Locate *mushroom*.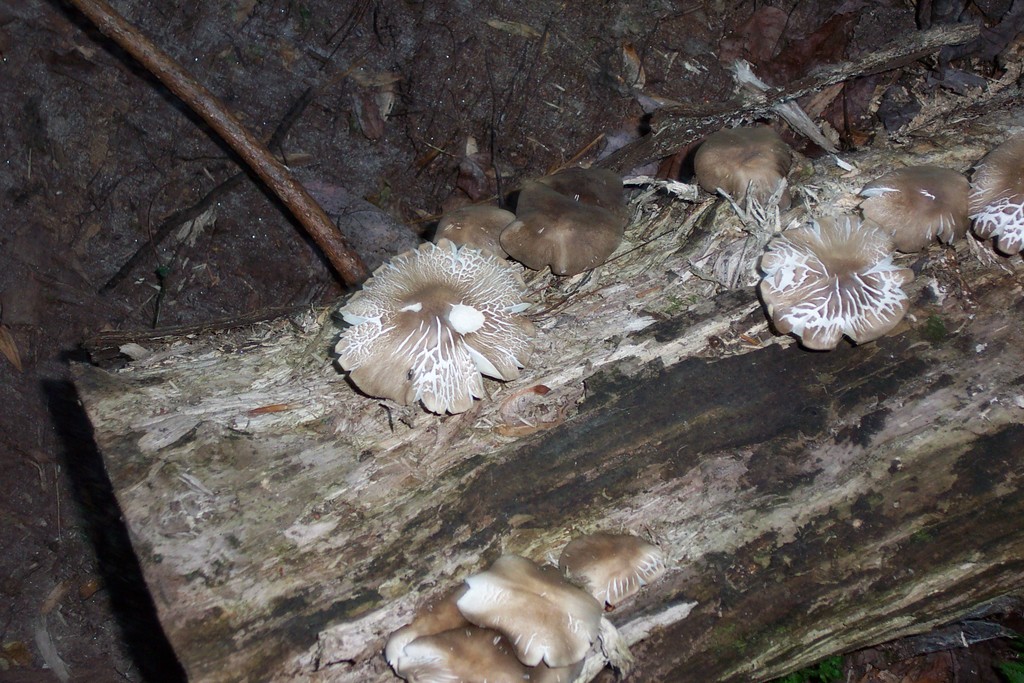
Bounding box: crop(329, 248, 524, 445).
